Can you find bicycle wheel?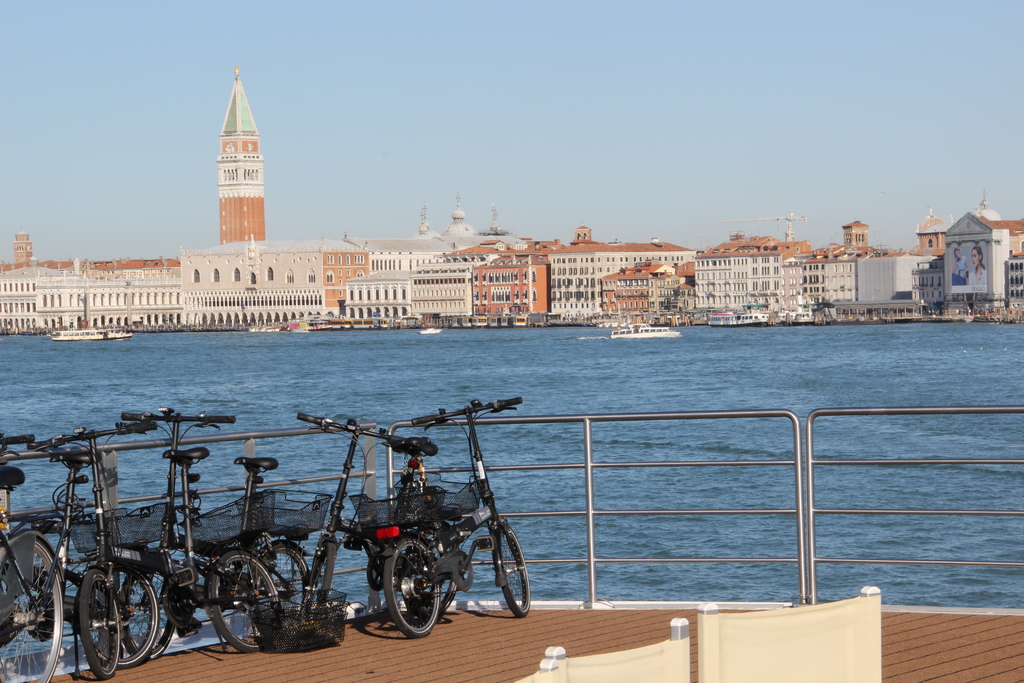
Yes, bounding box: [left=299, top=534, right=335, bottom=613].
